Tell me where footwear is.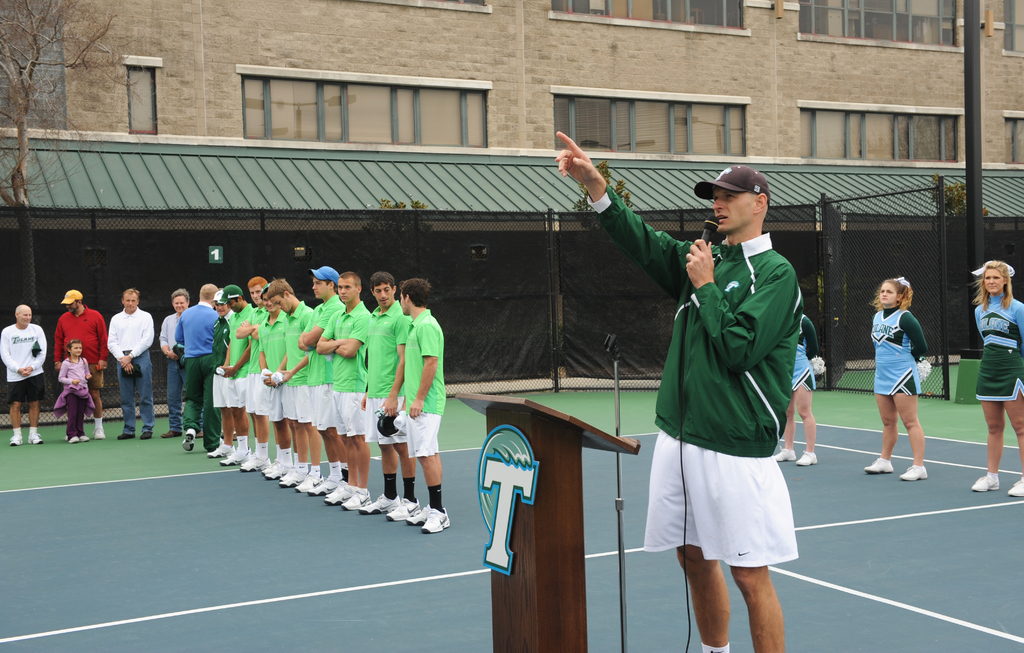
footwear is at x1=205, y1=440, x2=236, y2=458.
